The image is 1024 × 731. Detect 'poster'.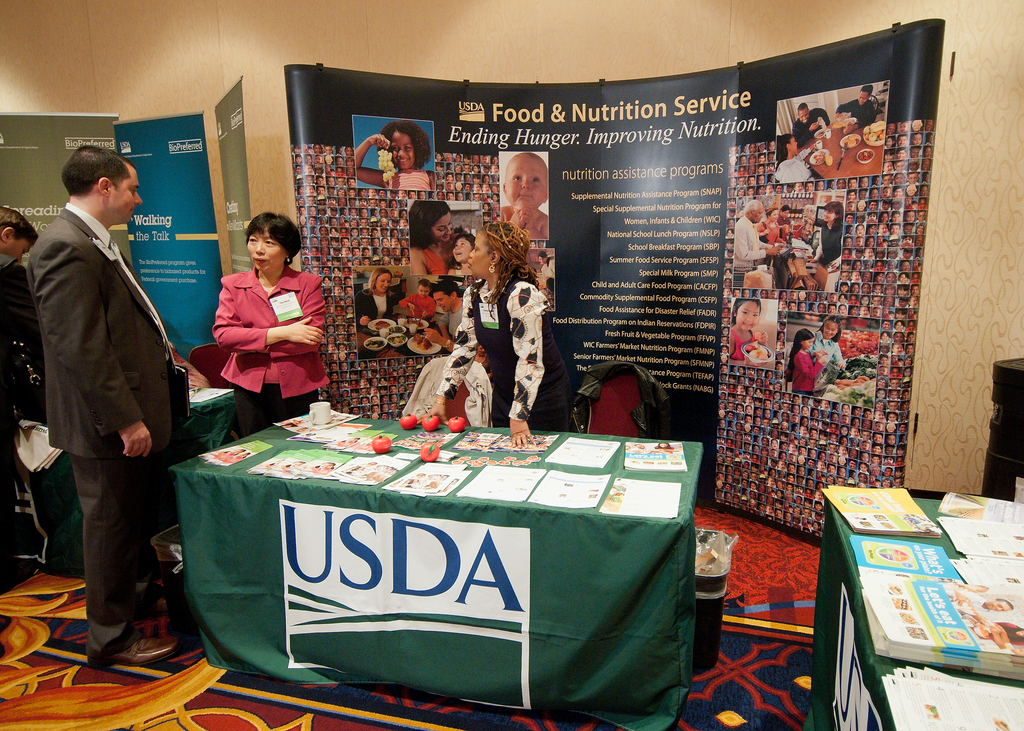
Detection: [289, 16, 945, 554].
